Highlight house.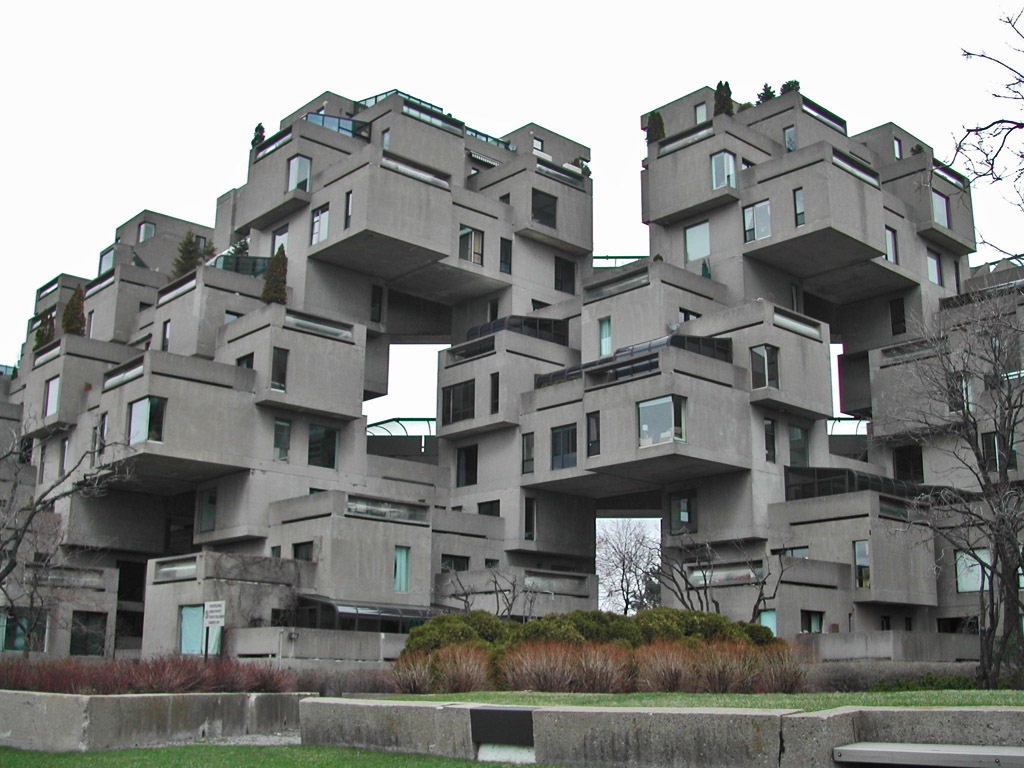
Highlighted region: box=[0, 78, 1023, 698].
